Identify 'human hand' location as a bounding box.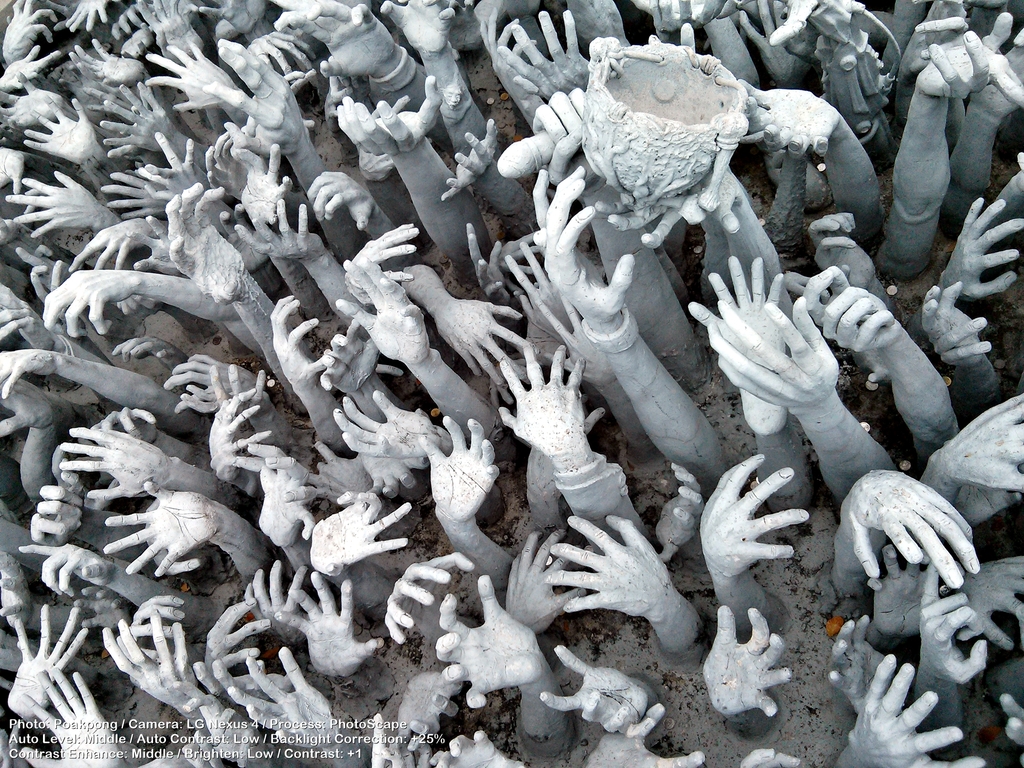
bbox=(532, 163, 637, 328).
